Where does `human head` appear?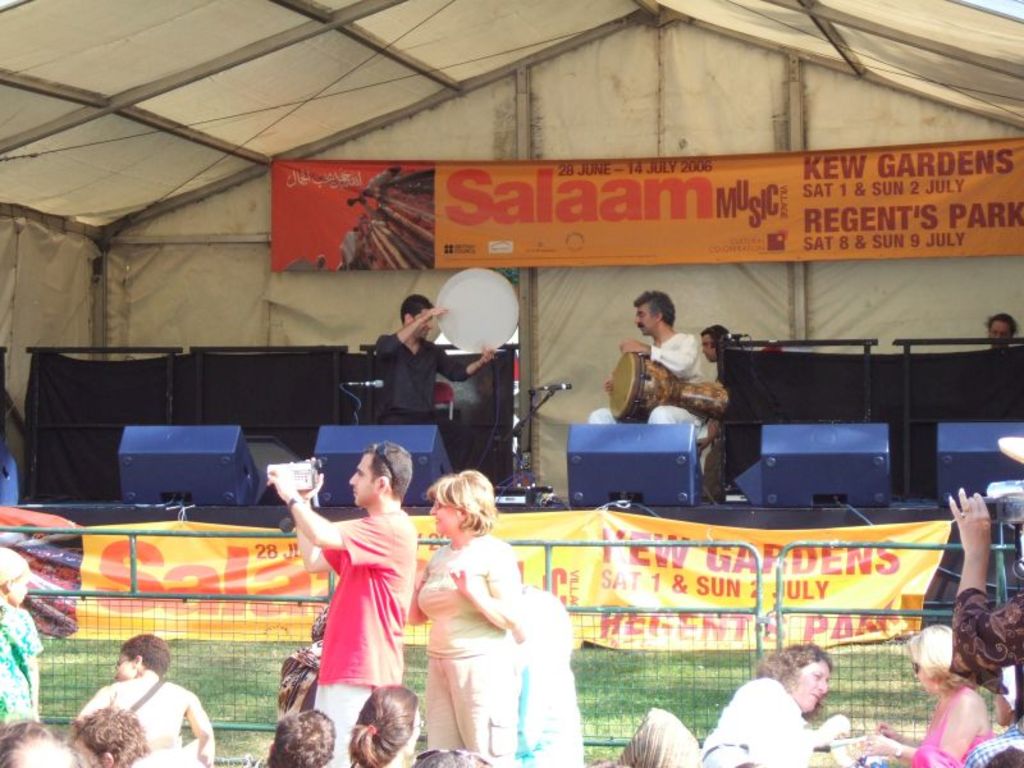
Appears at detection(616, 707, 699, 767).
